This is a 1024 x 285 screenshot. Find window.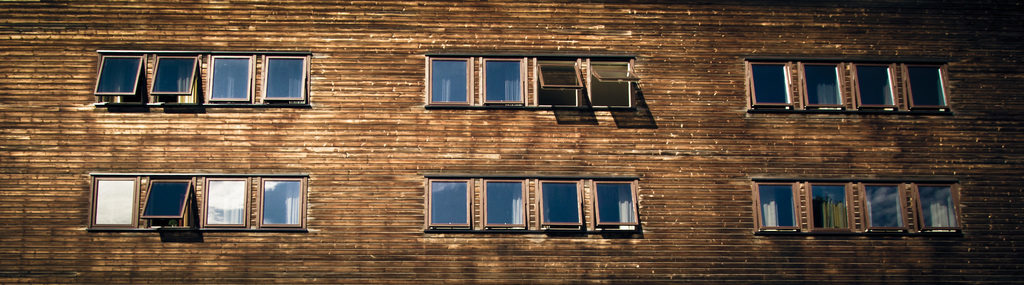
Bounding box: locate(860, 184, 909, 231).
